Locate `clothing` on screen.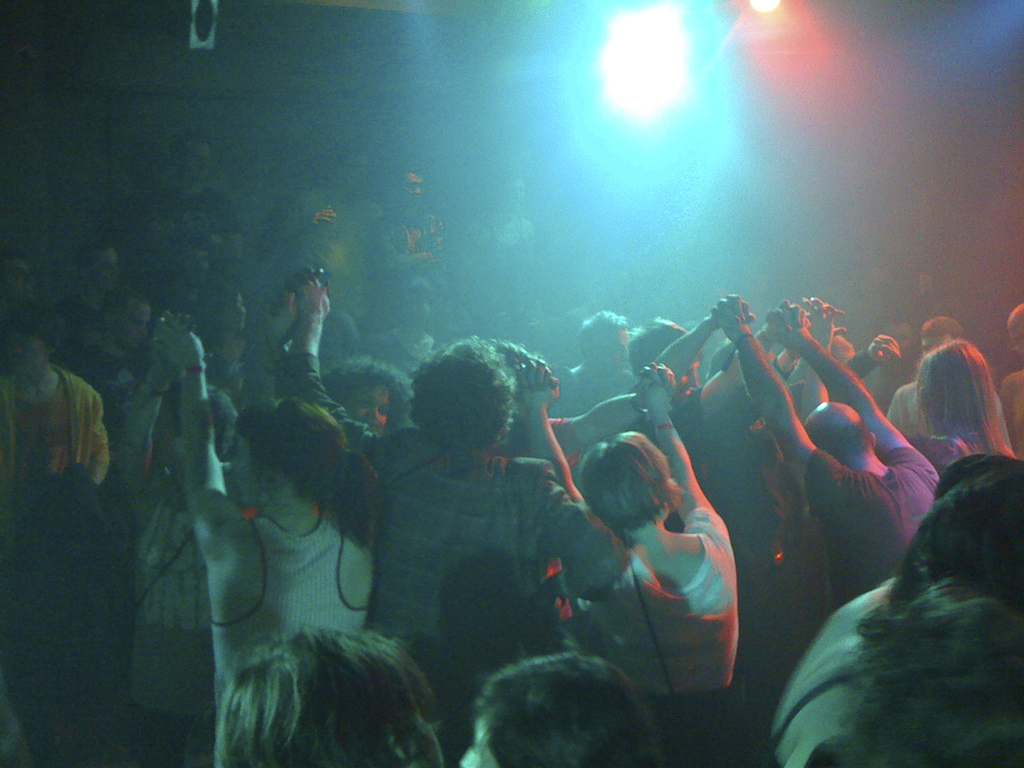
On screen at select_region(467, 212, 537, 292).
